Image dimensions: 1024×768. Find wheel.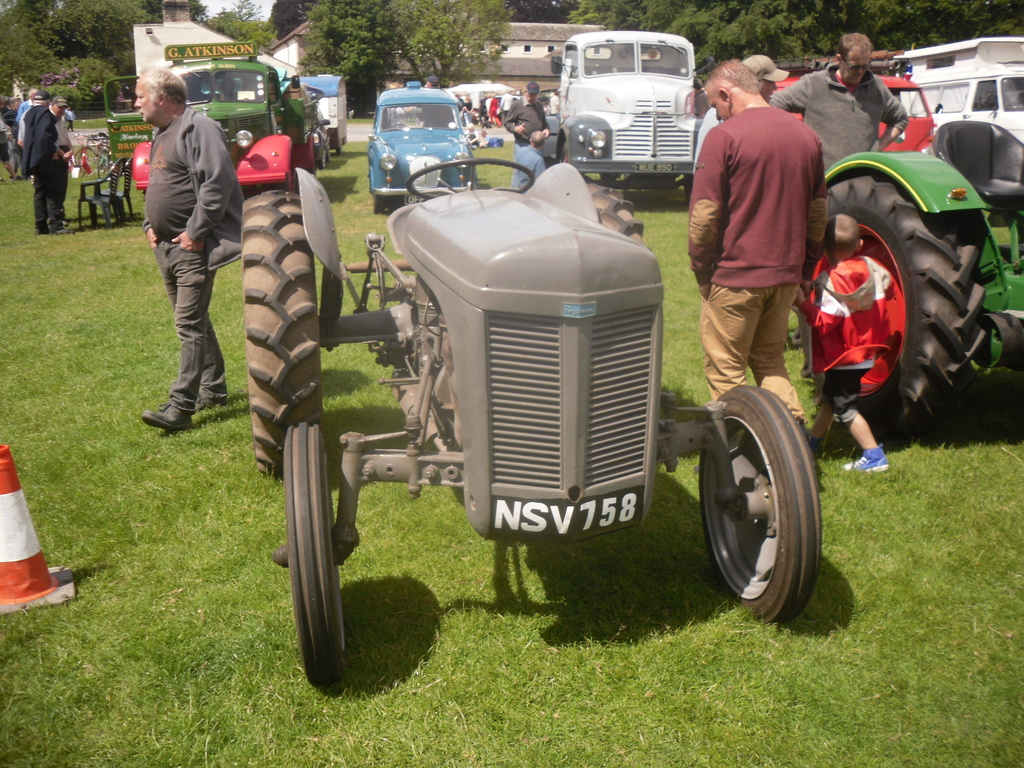
<bbox>282, 420, 350, 688</bbox>.
